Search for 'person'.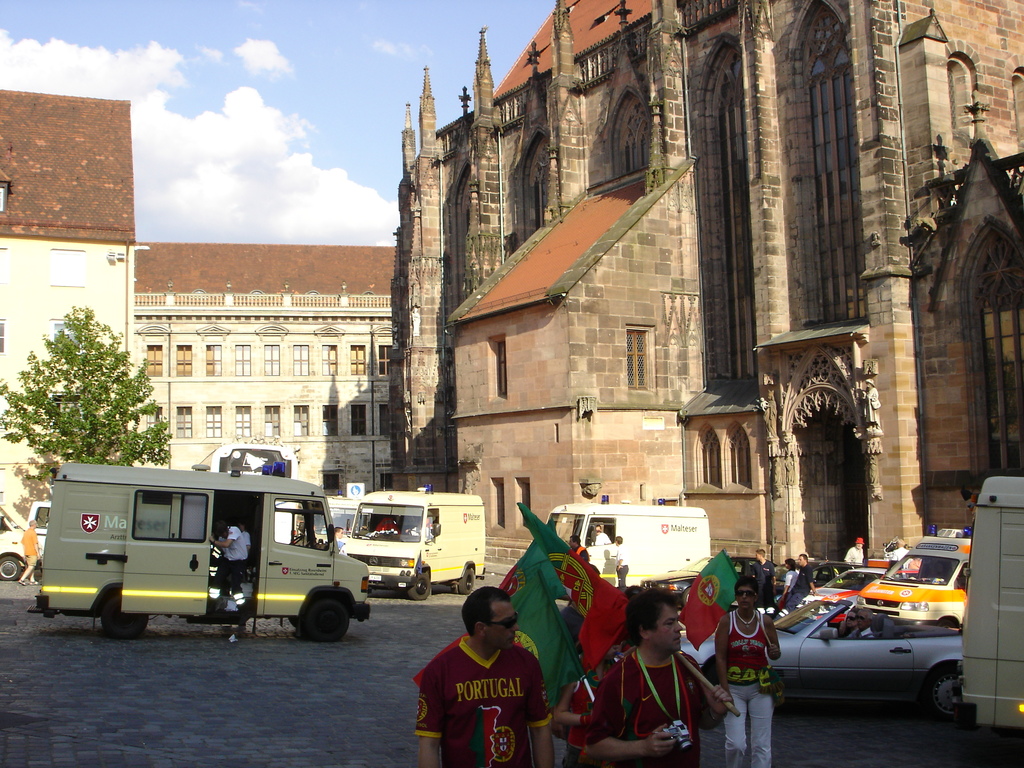
Found at l=883, t=538, r=905, b=574.
